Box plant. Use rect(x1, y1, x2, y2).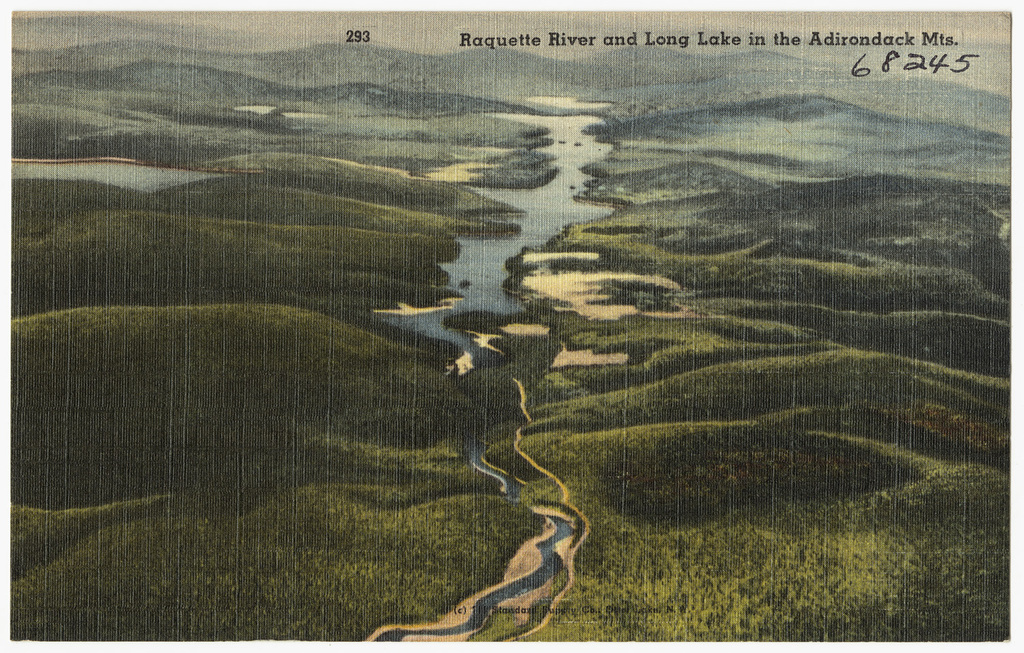
rect(10, 173, 567, 641).
